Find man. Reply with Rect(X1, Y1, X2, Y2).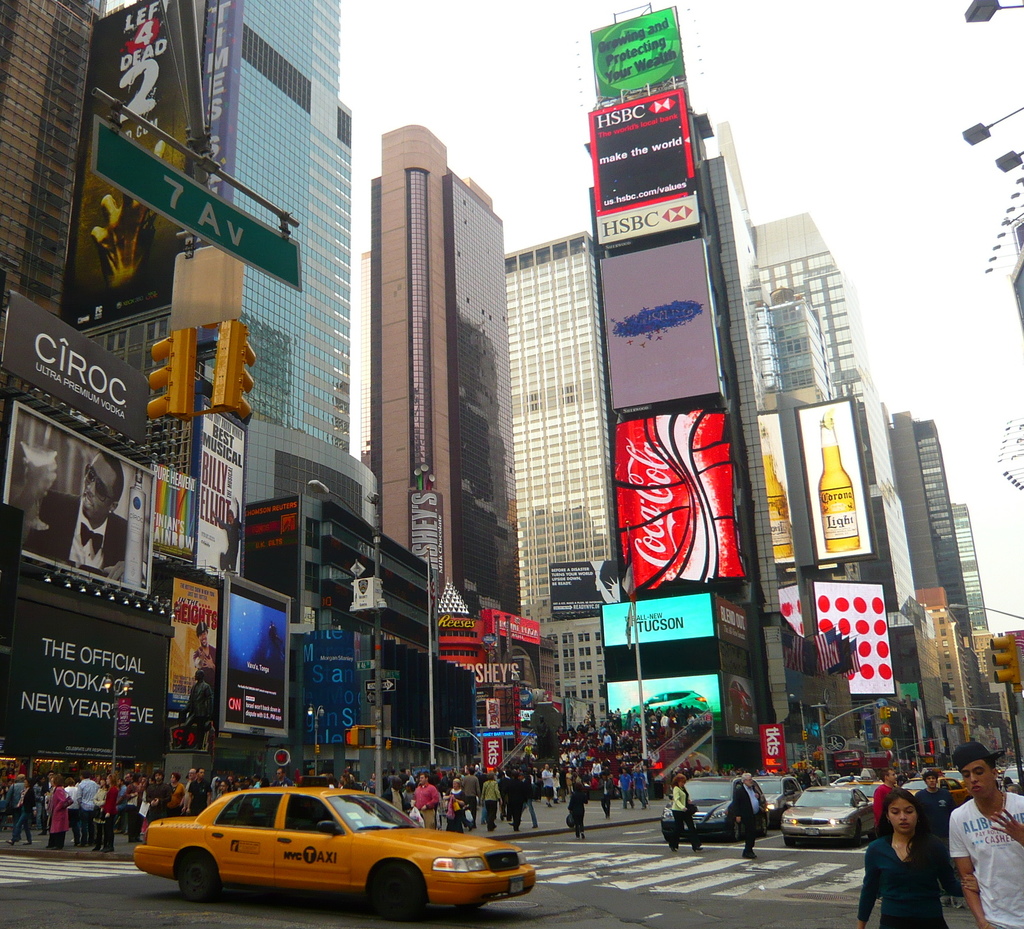
Rect(801, 767, 808, 786).
